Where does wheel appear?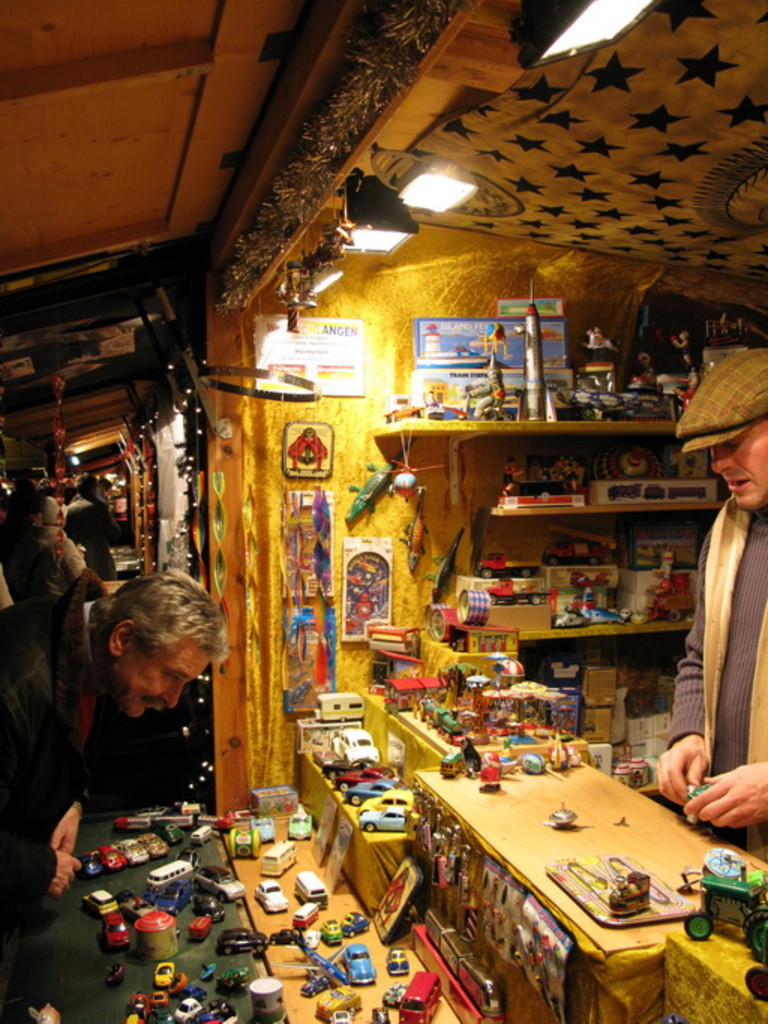
Appears at Rect(744, 966, 767, 1002).
